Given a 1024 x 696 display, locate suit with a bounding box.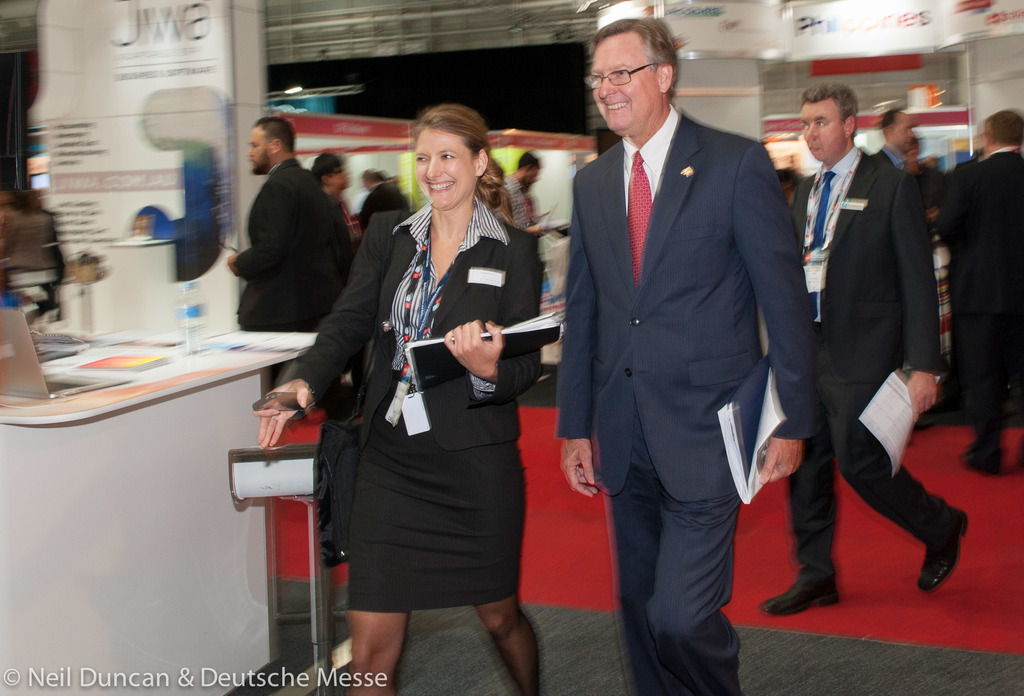
Located: left=235, top=154, right=351, bottom=330.
